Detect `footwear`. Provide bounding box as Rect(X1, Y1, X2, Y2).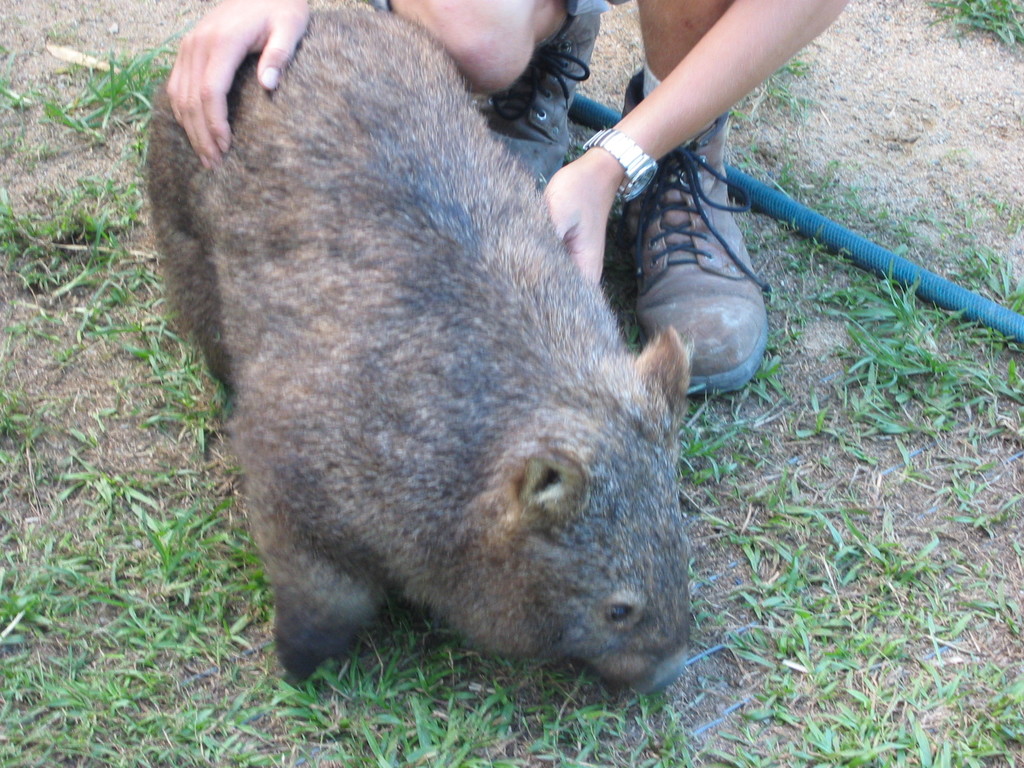
Rect(617, 137, 774, 388).
